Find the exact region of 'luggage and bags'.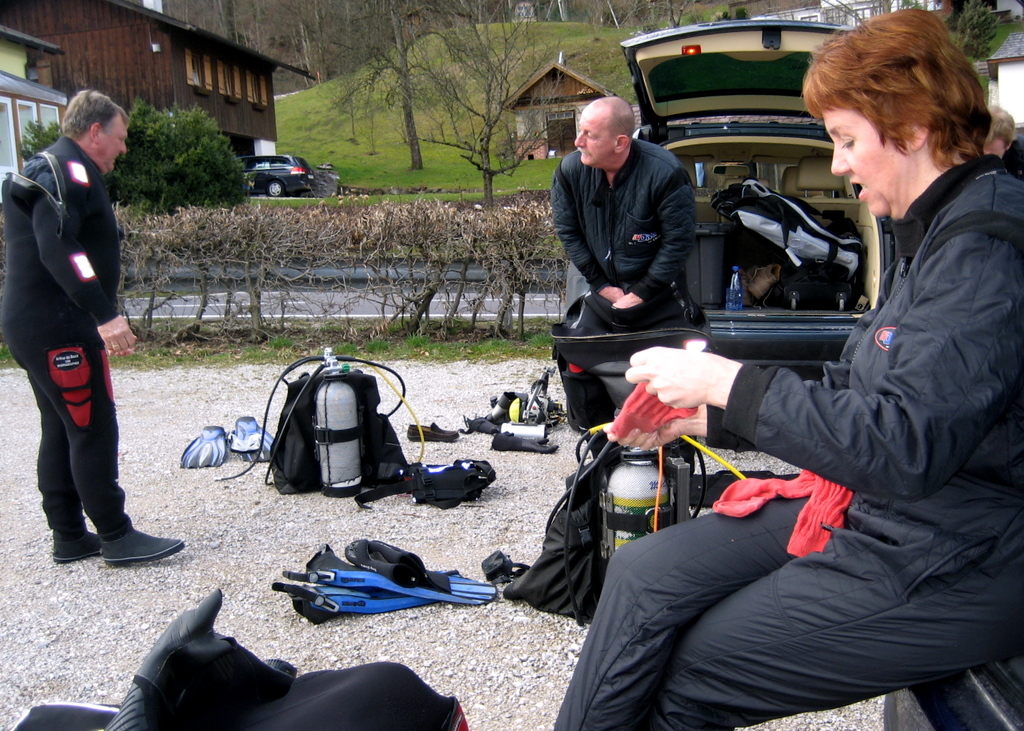
Exact region: <region>708, 179, 862, 286</region>.
